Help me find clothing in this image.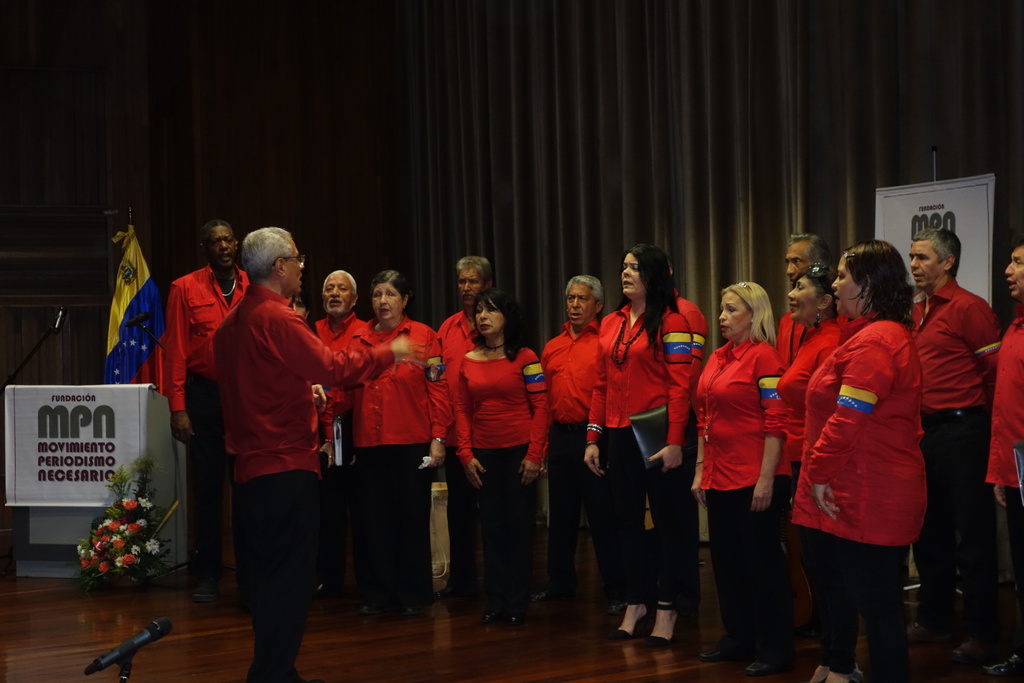
Found it: [left=455, top=353, right=548, bottom=468].
